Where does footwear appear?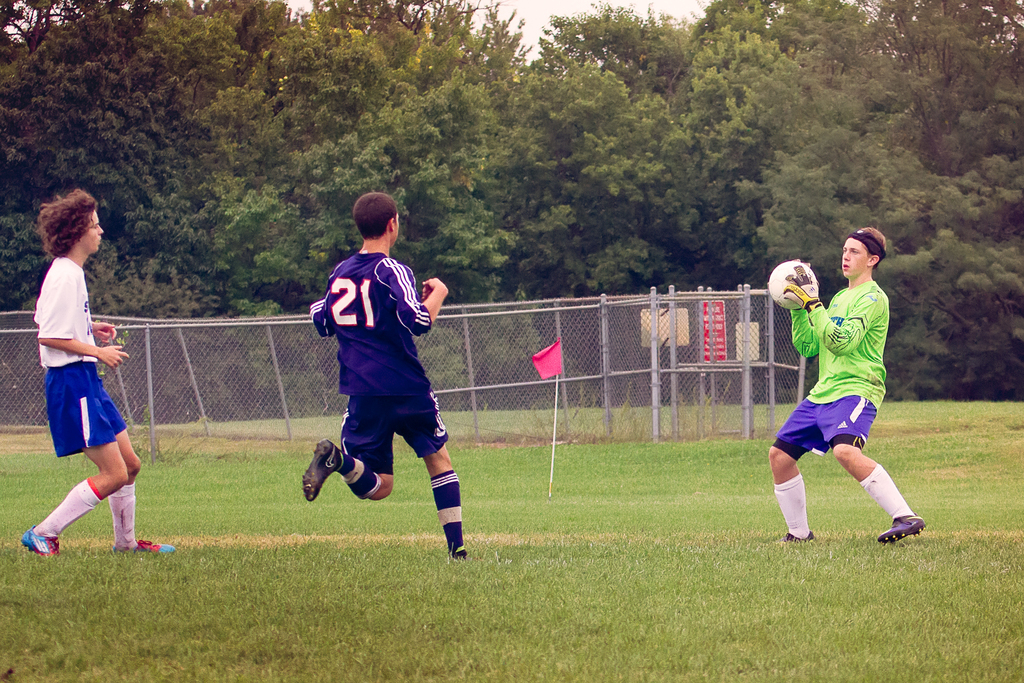
Appears at pyautogui.locateOnScreen(302, 437, 340, 498).
